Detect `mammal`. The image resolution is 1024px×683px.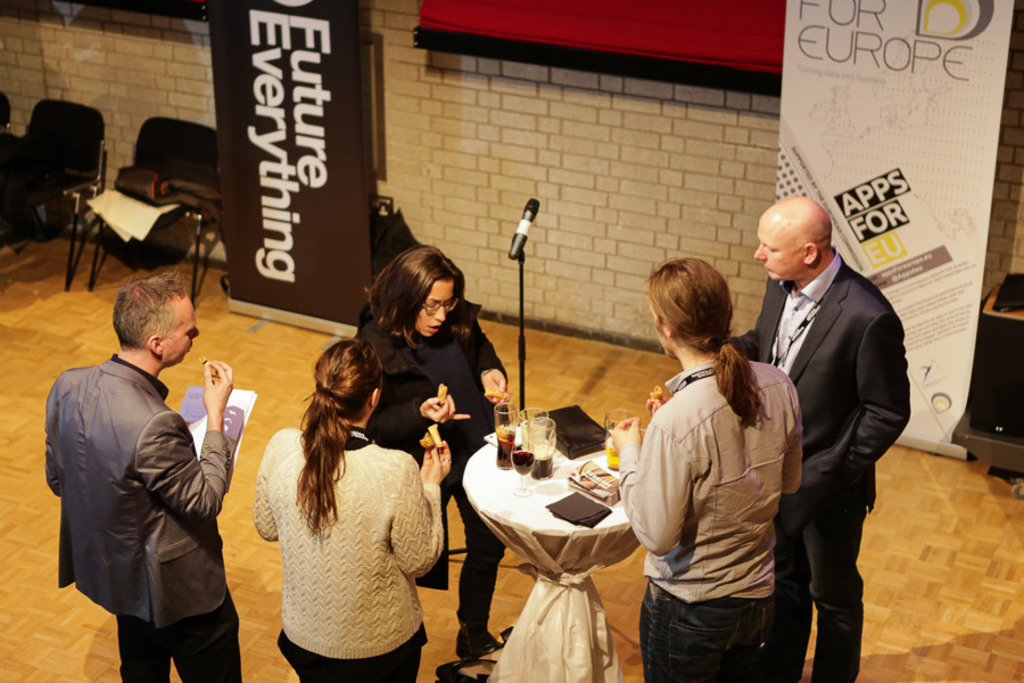
bbox=(613, 250, 806, 682).
